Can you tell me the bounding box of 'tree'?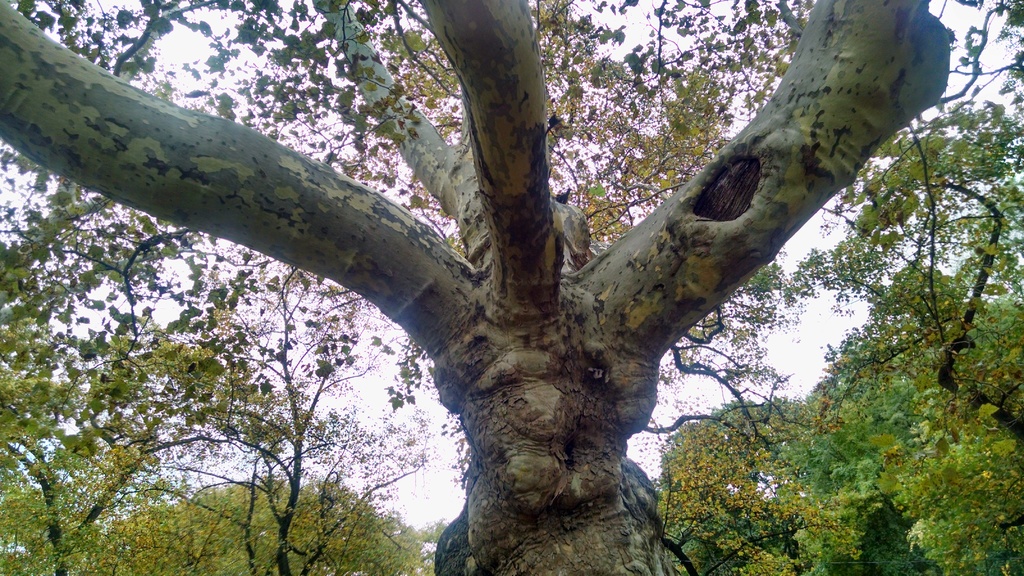
Rect(794, 263, 1023, 575).
